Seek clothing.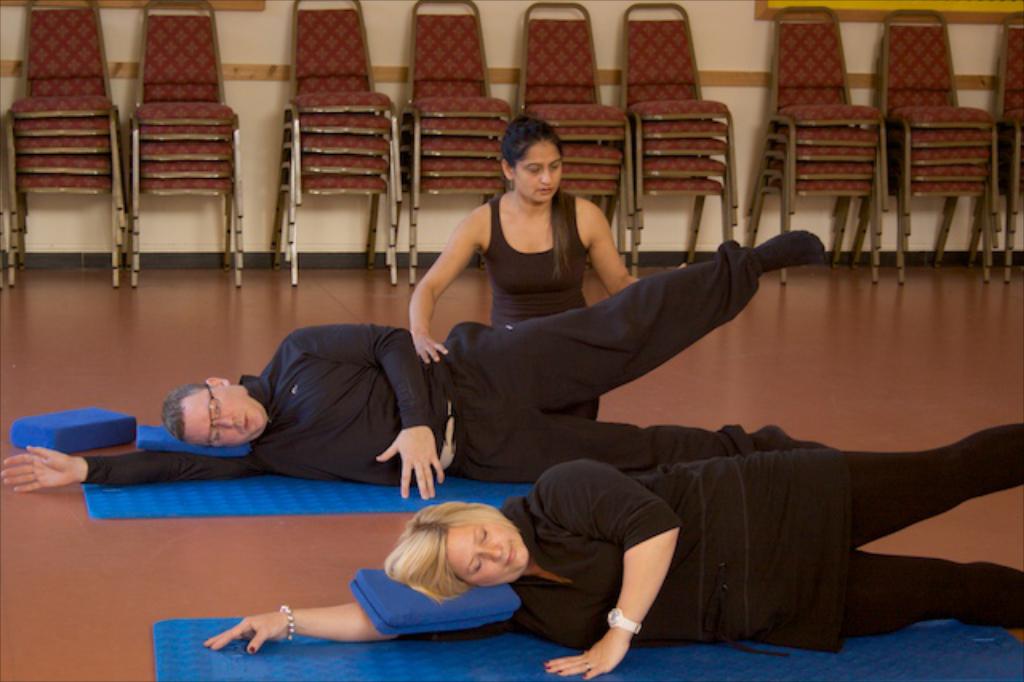
400,423,1022,655.
